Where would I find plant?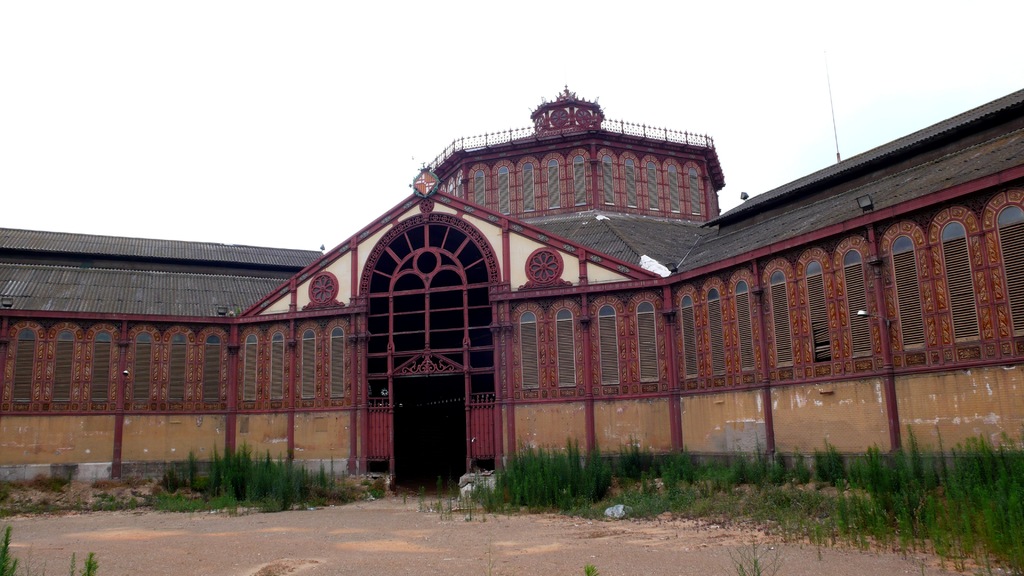
At [left=582, top=561, right=595, bottom=574].
